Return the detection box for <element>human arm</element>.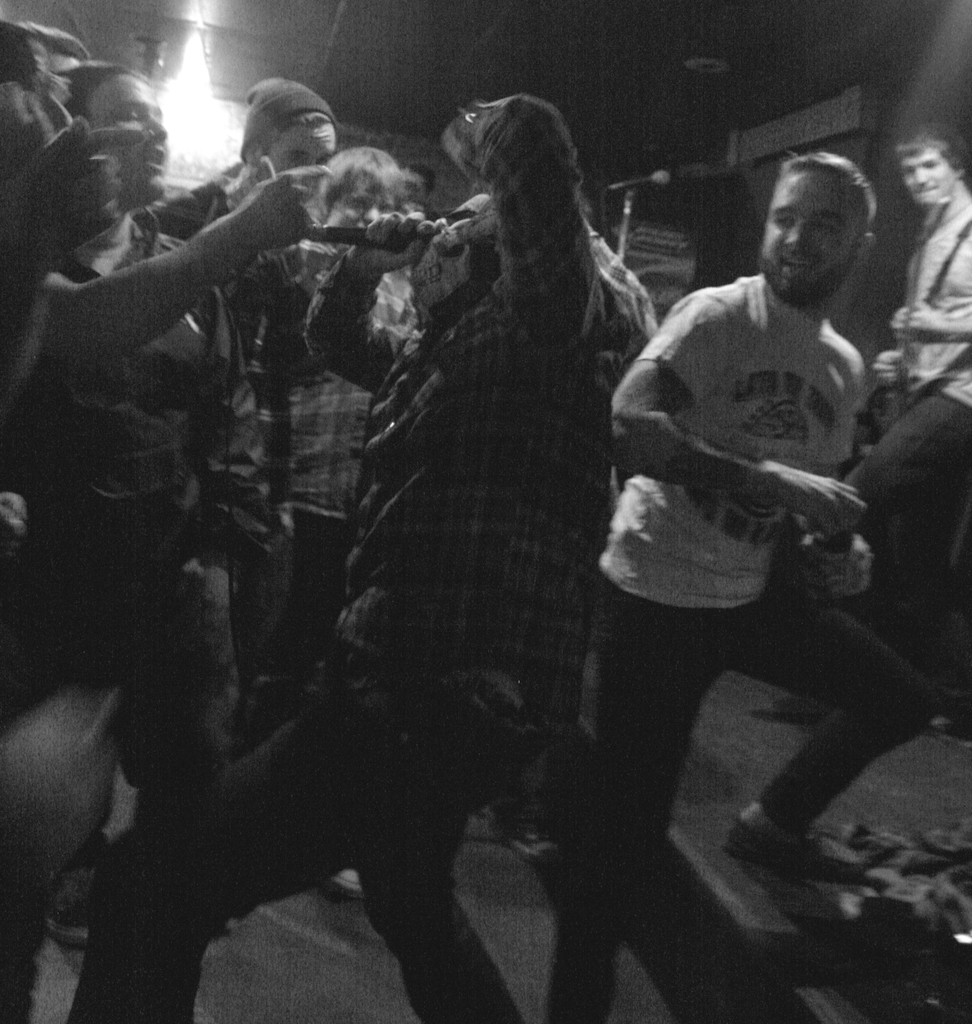
291 207 399 379.
